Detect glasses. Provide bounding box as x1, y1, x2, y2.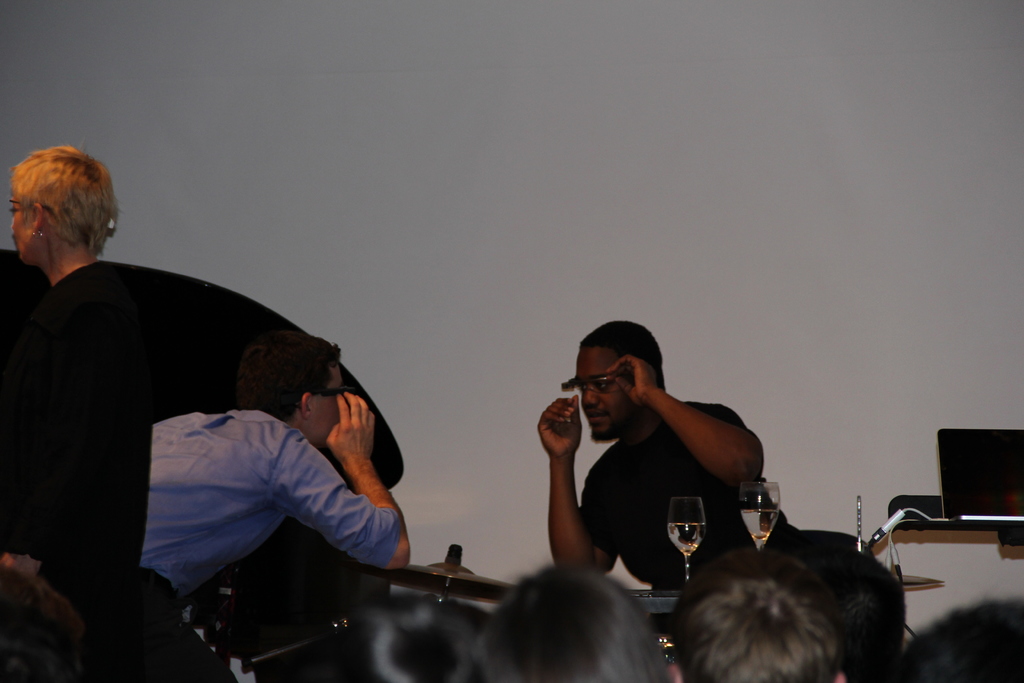
564, 379, 649, 424.
